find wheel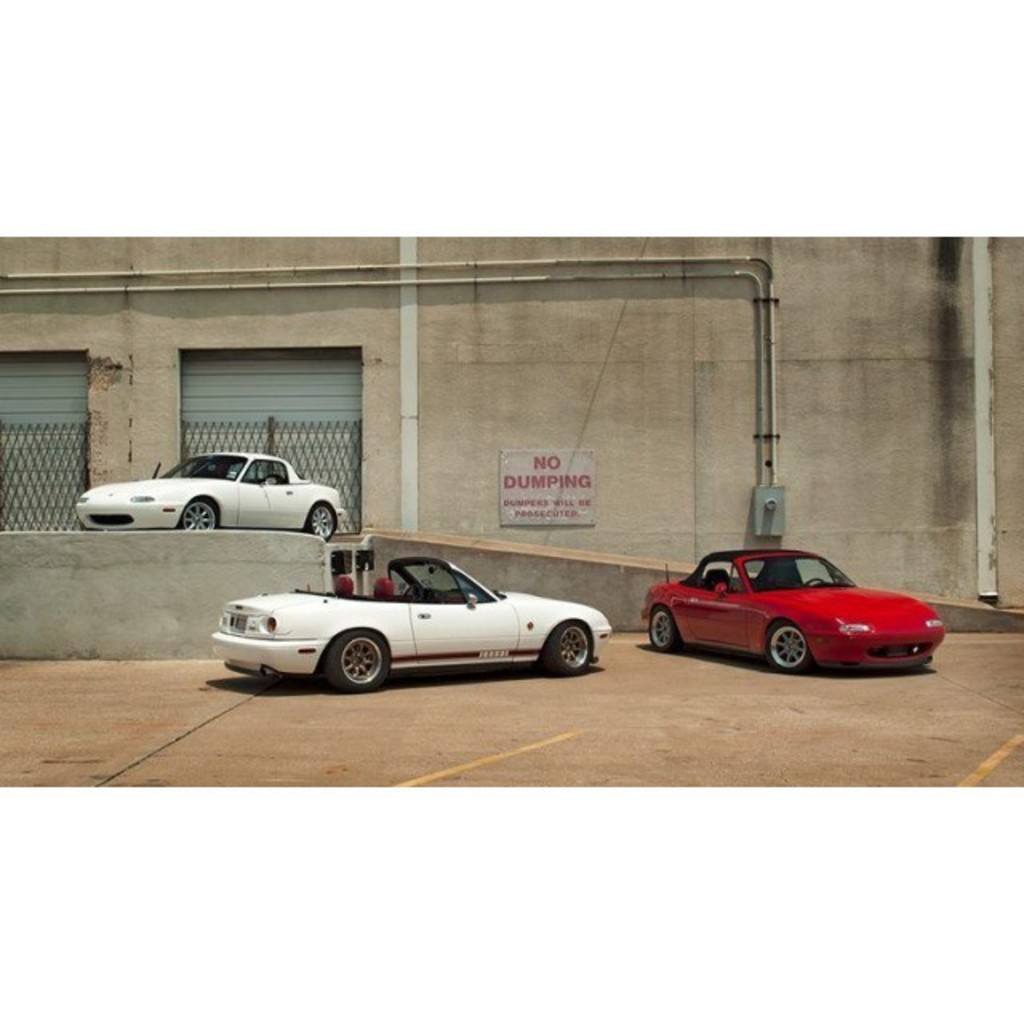
<bbox>323, 637, 389, 688</bbox>
